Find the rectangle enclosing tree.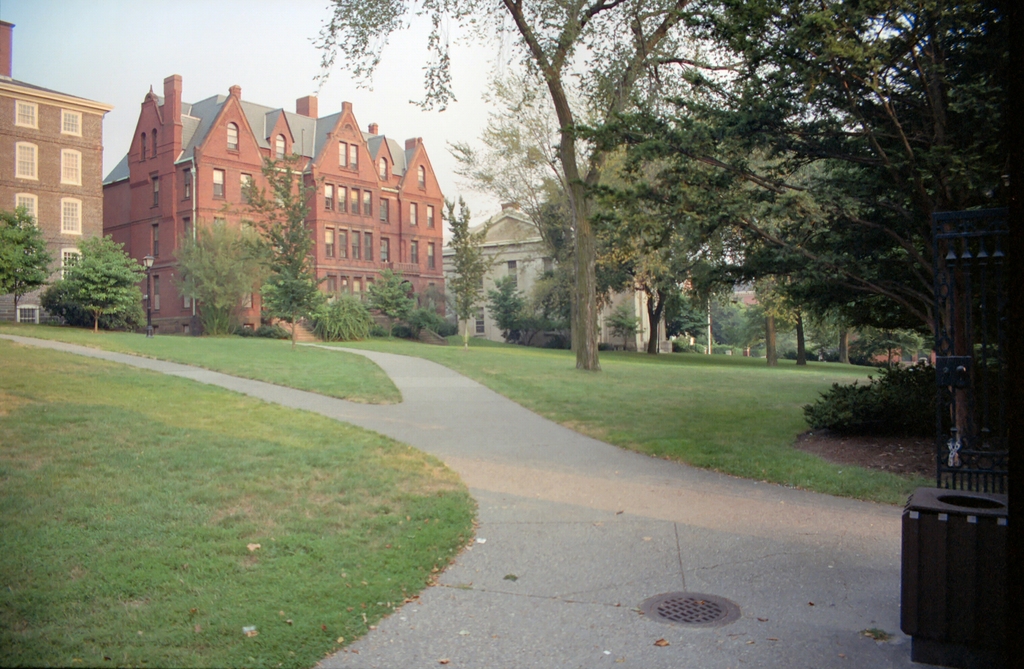
<box>440,192,495,358</box>.
